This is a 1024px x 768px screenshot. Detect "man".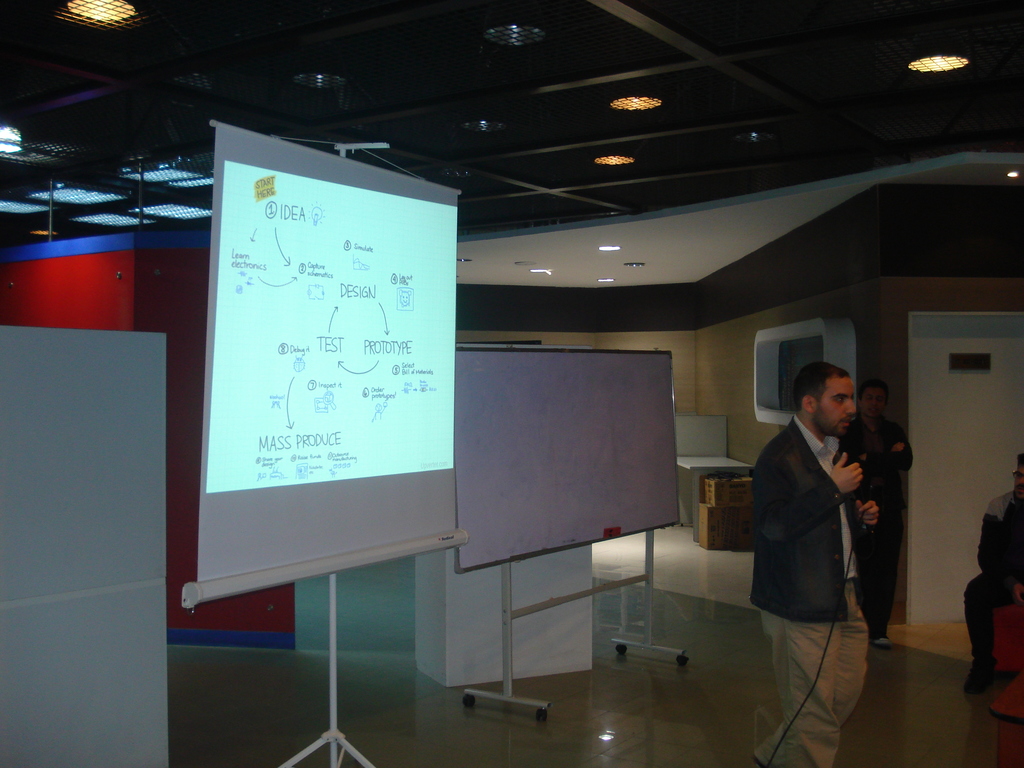
[left=960, top=450, right=1023, bottom=687].
